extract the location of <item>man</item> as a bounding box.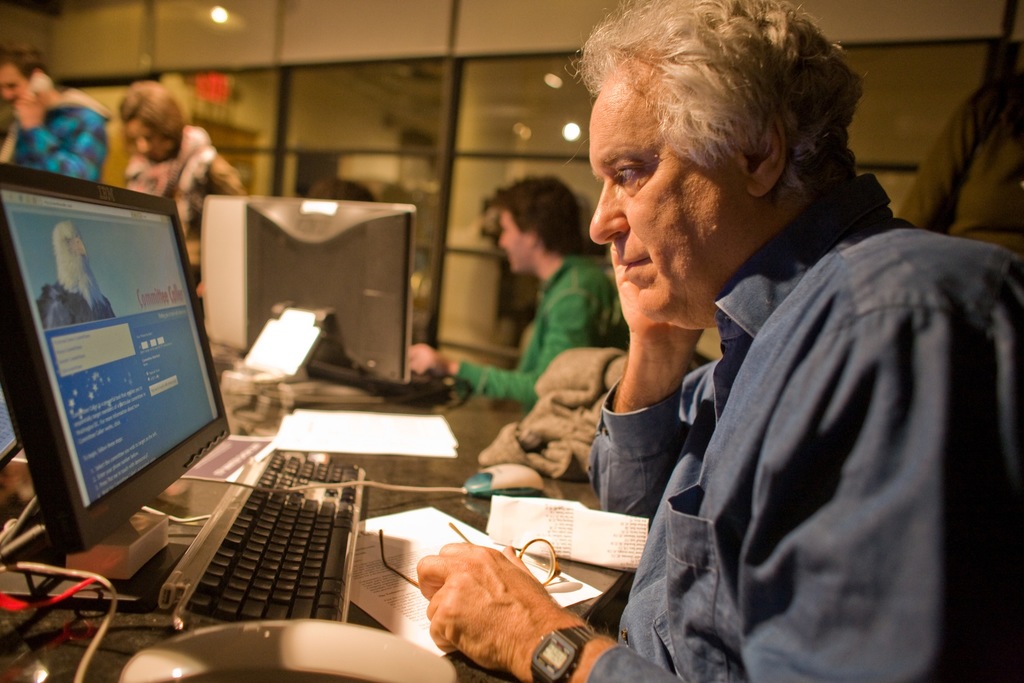
(464,17,1007,657).
